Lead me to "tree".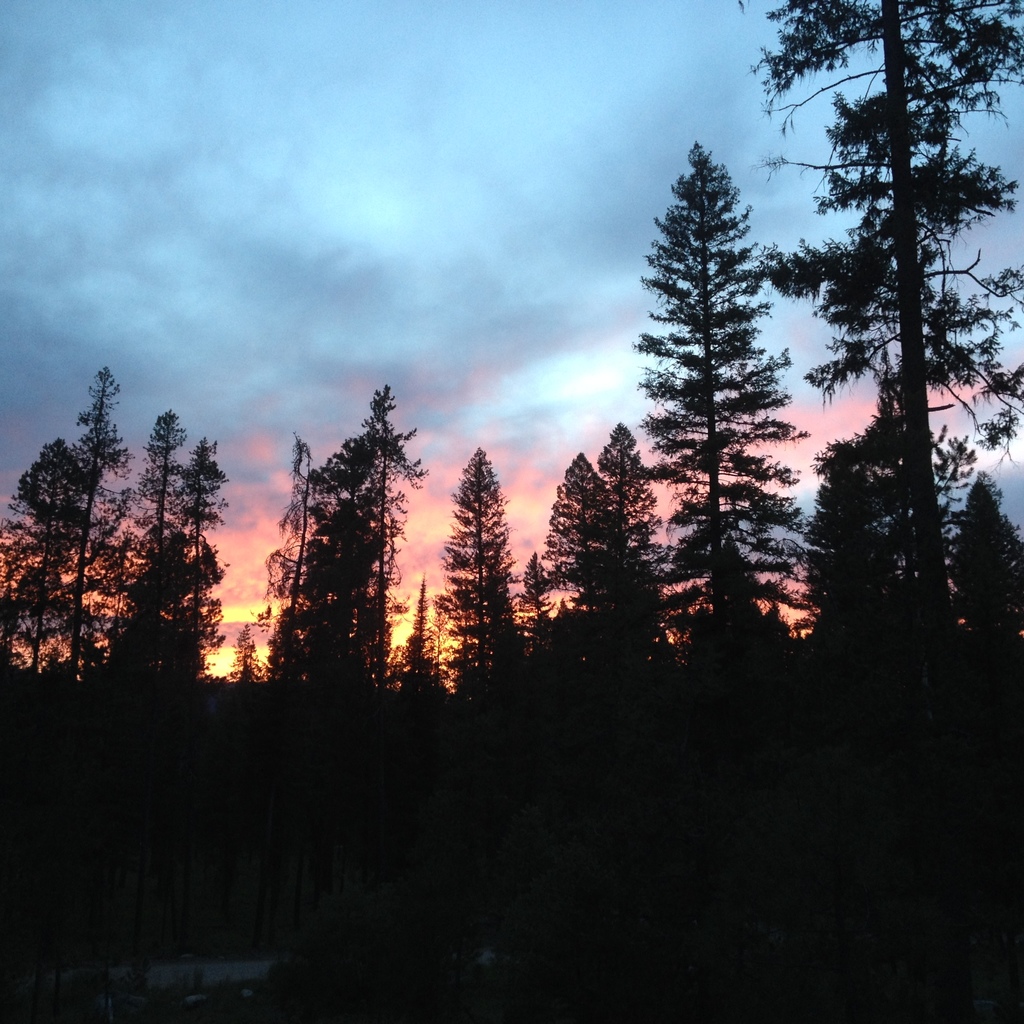
Lead to bbox=[436, 449, 527, 686].
